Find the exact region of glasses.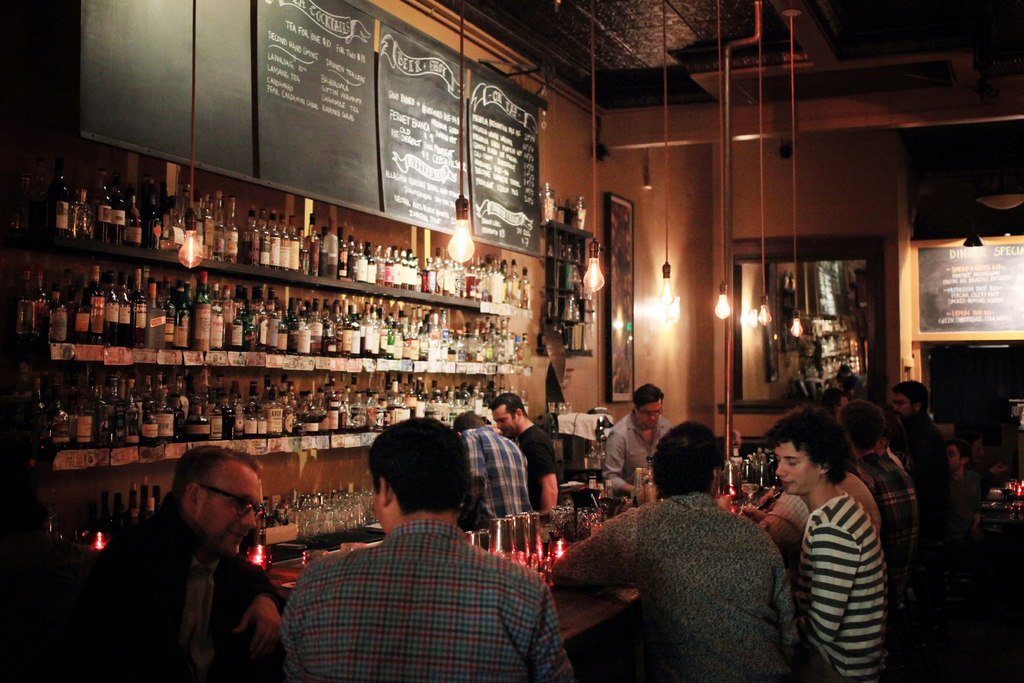
Exact region: [x1=202, y1=484, x2=263, y2=522].
